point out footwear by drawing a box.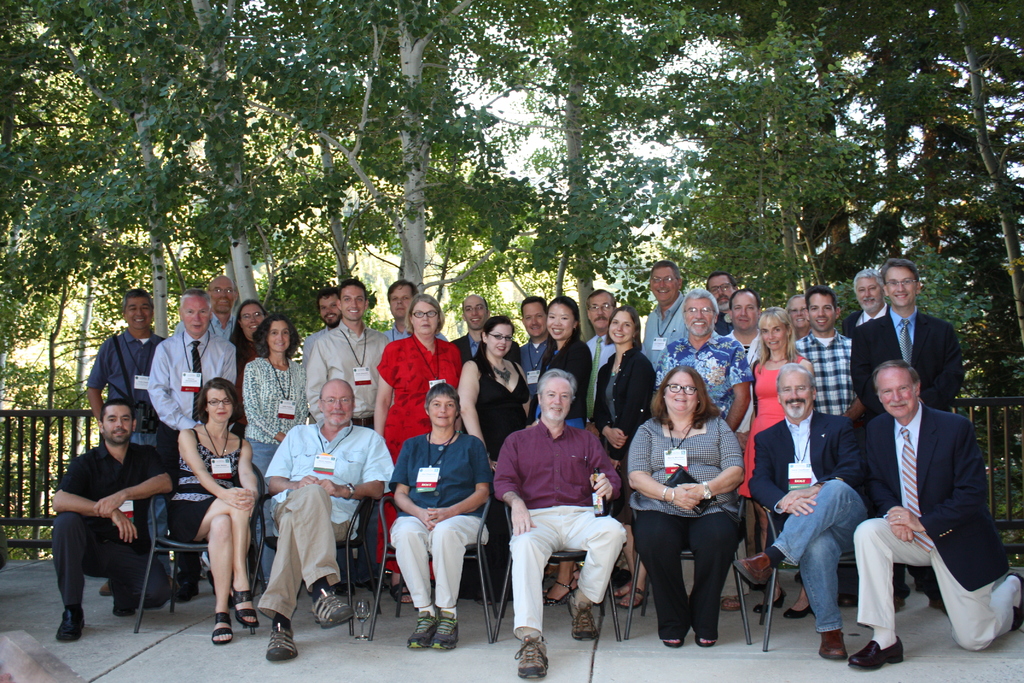
x1=404, y1=612, x2=431, y2=646.
